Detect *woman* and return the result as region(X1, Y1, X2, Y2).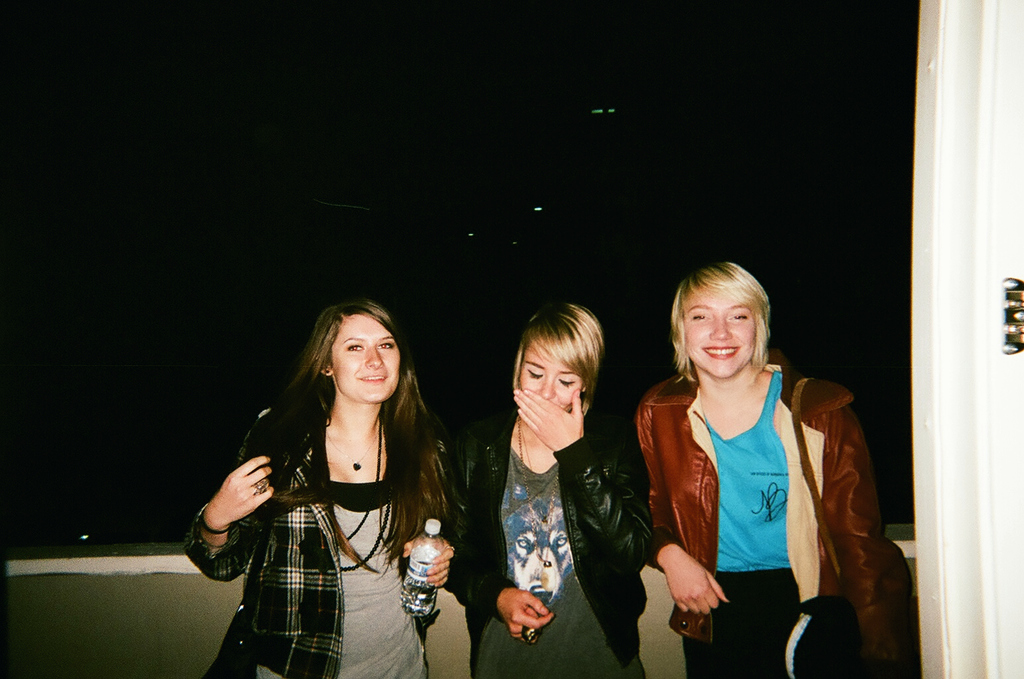
region(207, 274, 472, 677).
